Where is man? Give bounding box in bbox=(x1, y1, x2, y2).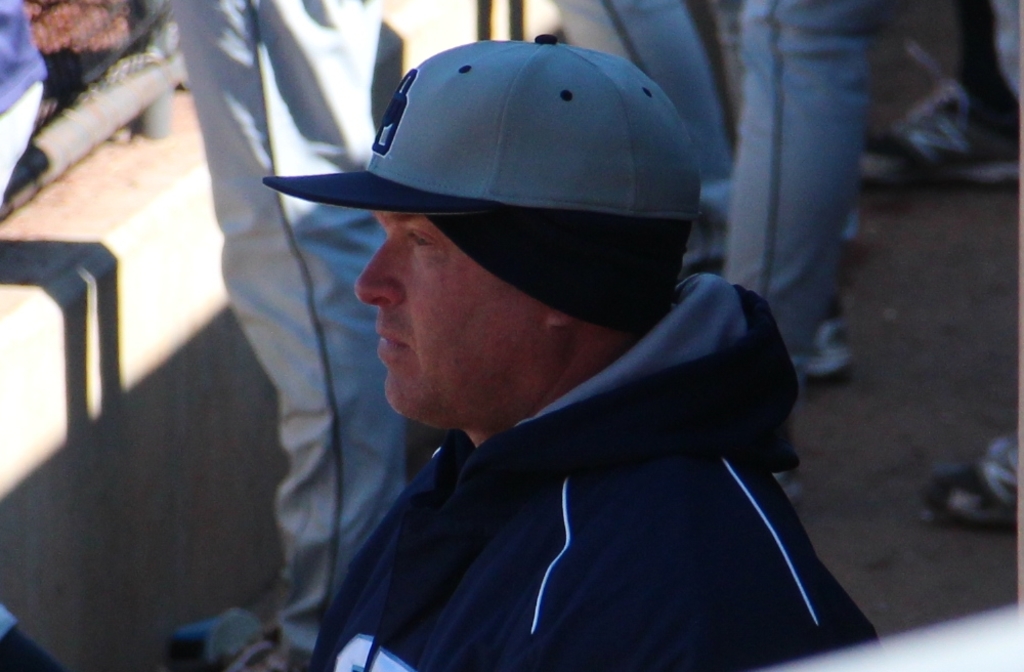
bbox=(546, 0, 751, 266).
